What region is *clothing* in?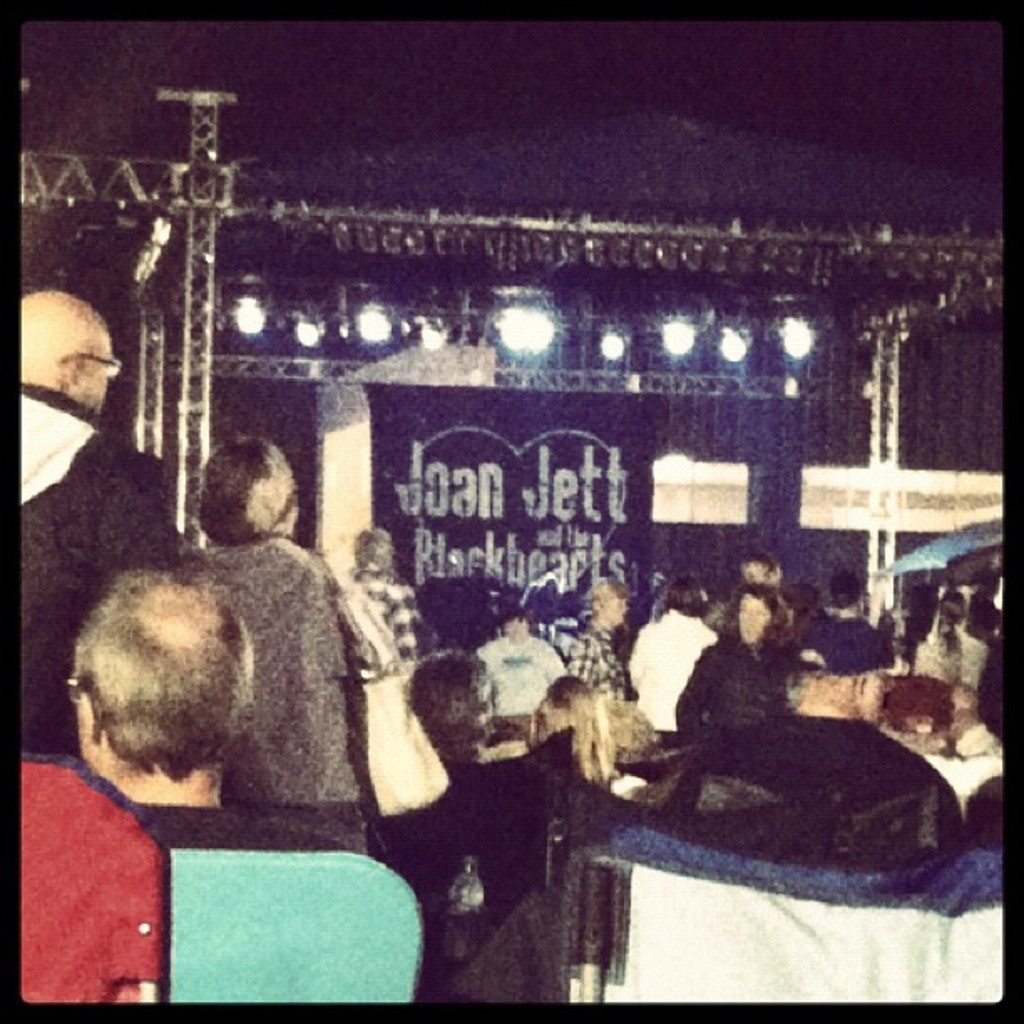
bbox=[343, 569, 435, 666].
